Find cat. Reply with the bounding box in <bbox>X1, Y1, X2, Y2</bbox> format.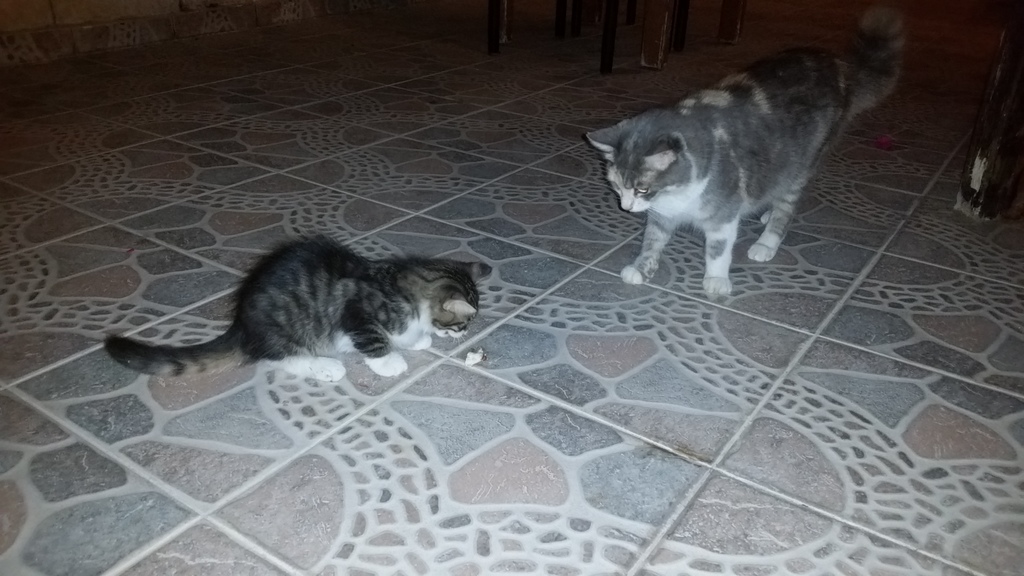
<bbox>94, 237, 500, 386</bbox>.
